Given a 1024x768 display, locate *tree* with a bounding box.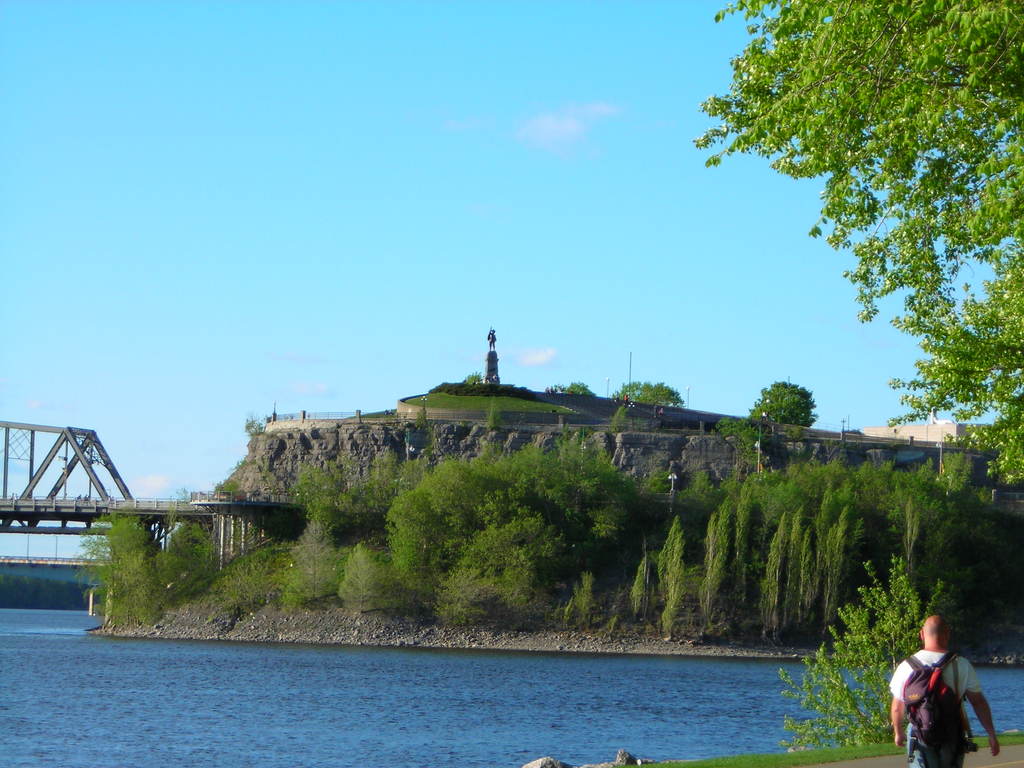
Located: (left=467, top=371, right=480, bottom=385).
